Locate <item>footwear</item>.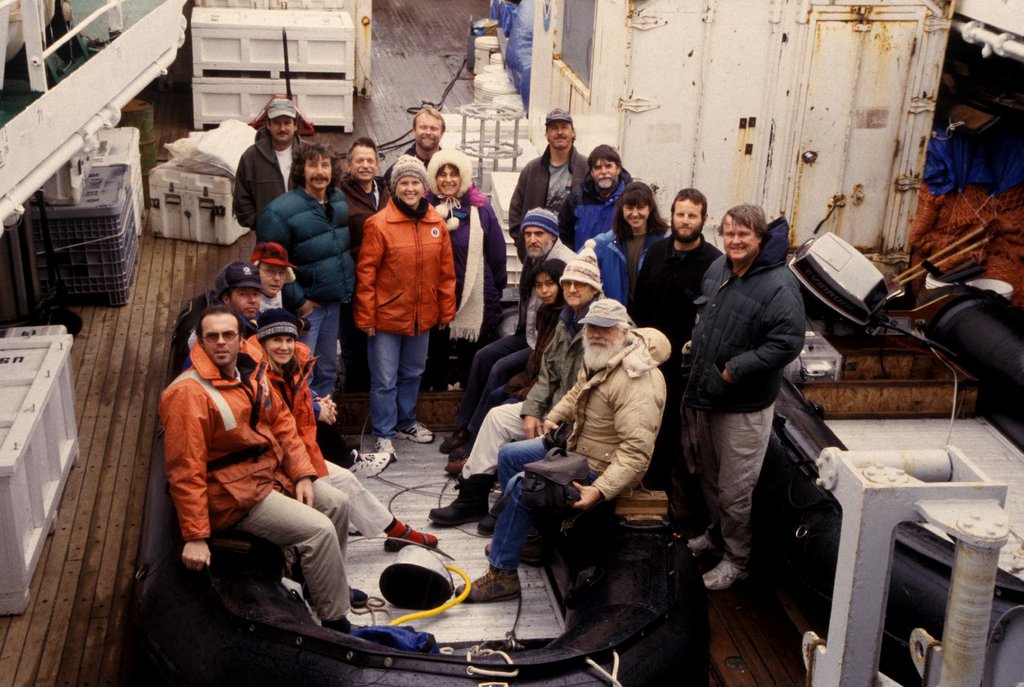
Bounding box: 384/524/436/554.
